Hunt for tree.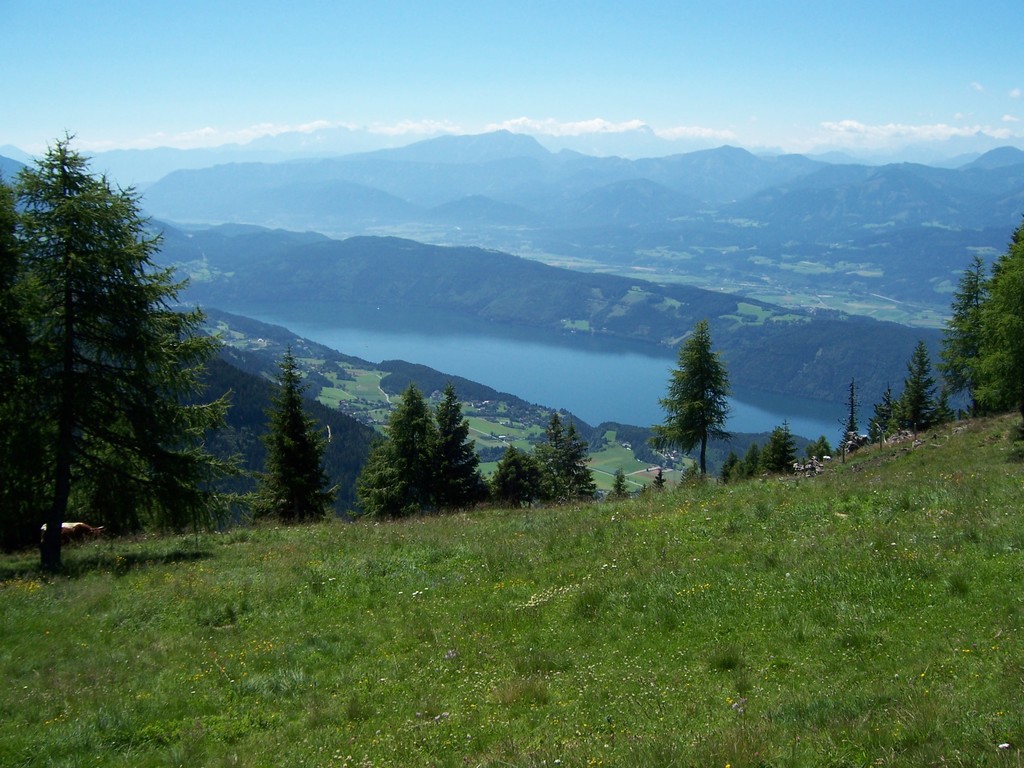
Hunted down at Rect(432, 378, 498, 515).
